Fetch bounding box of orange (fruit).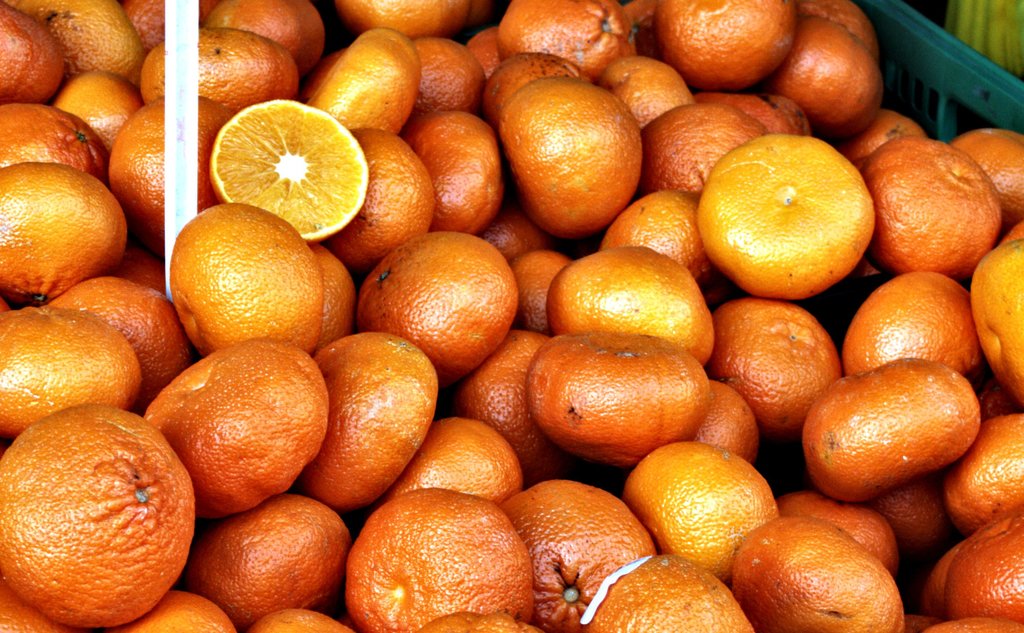
Bbox: box=[423, 602, 546, 632].
